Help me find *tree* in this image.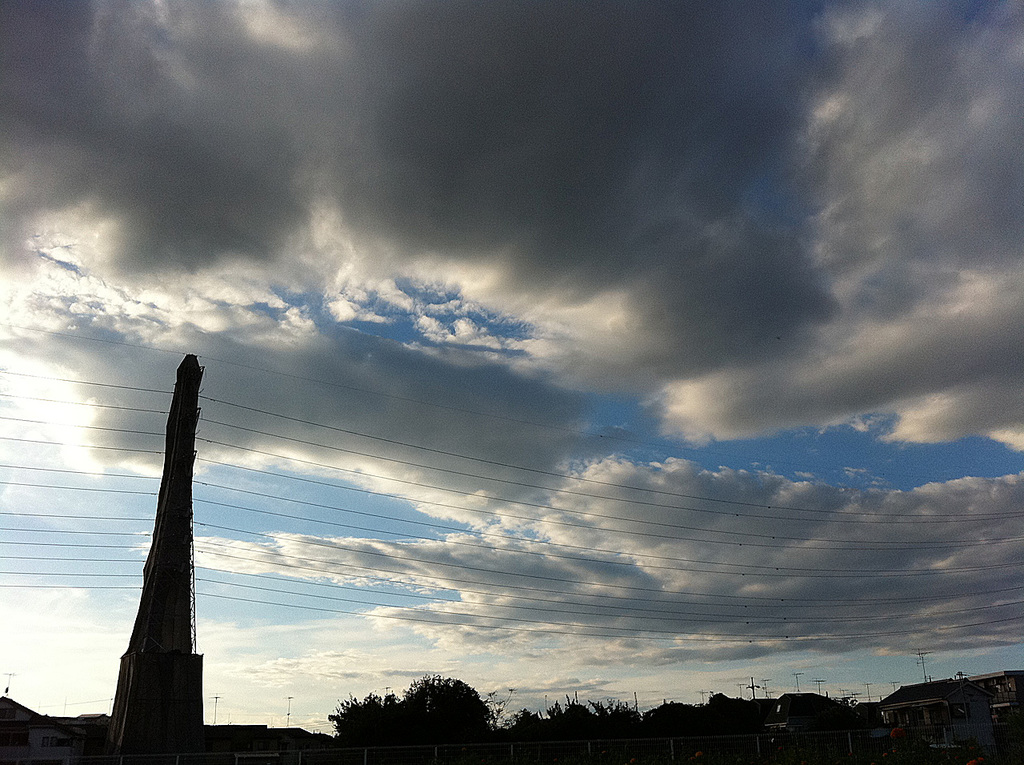
Found it: select_region(332, 669, 505, 764).
